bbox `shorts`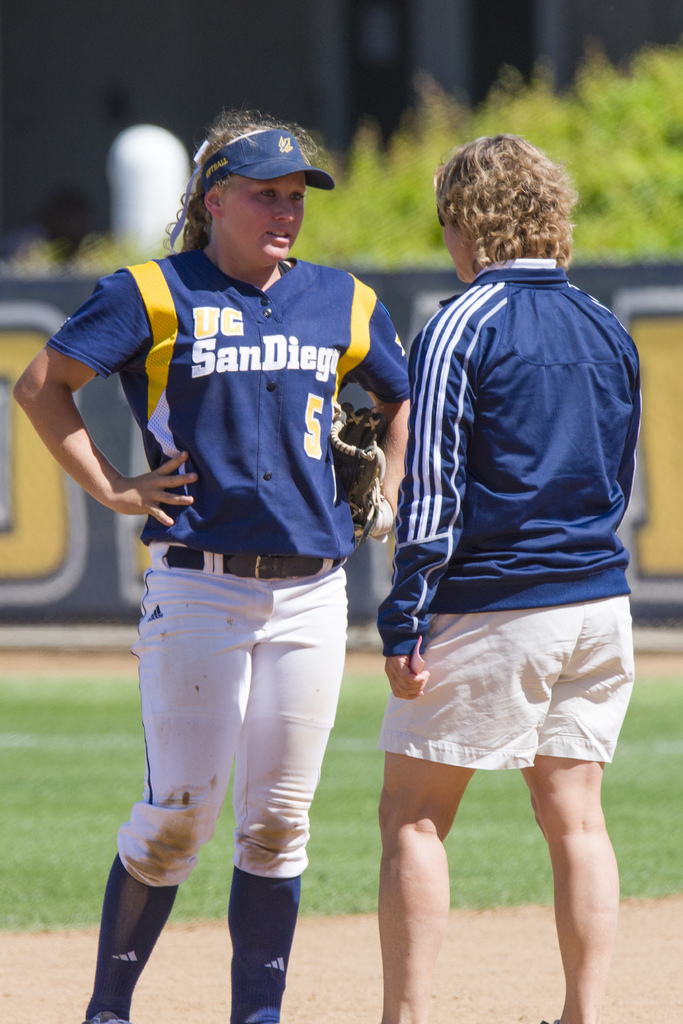
x1=380 y1=598 x2=634 y2=771
